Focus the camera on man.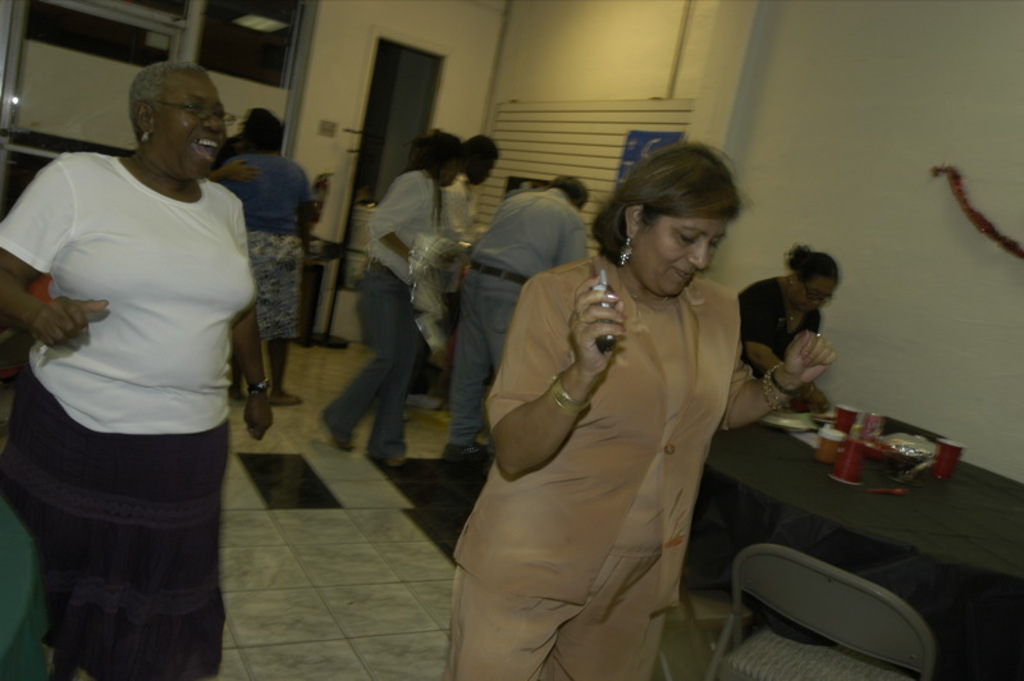
Focus region: 439,169,599,456.
